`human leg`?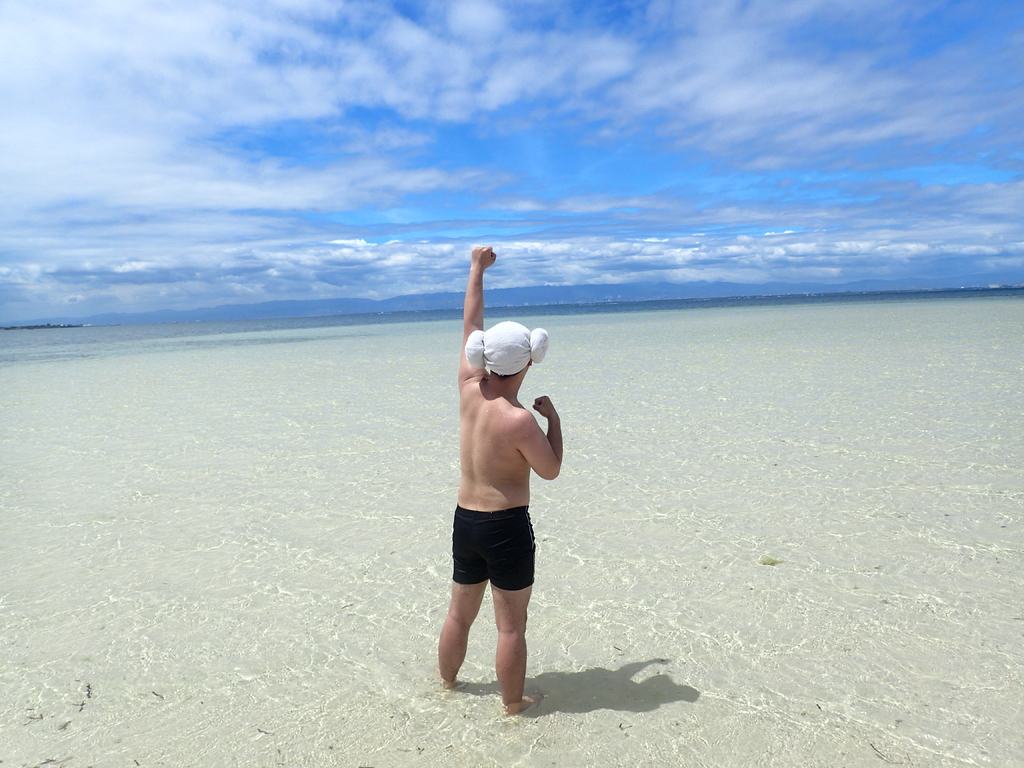
left=484, top=505, right=541, bottom=714
